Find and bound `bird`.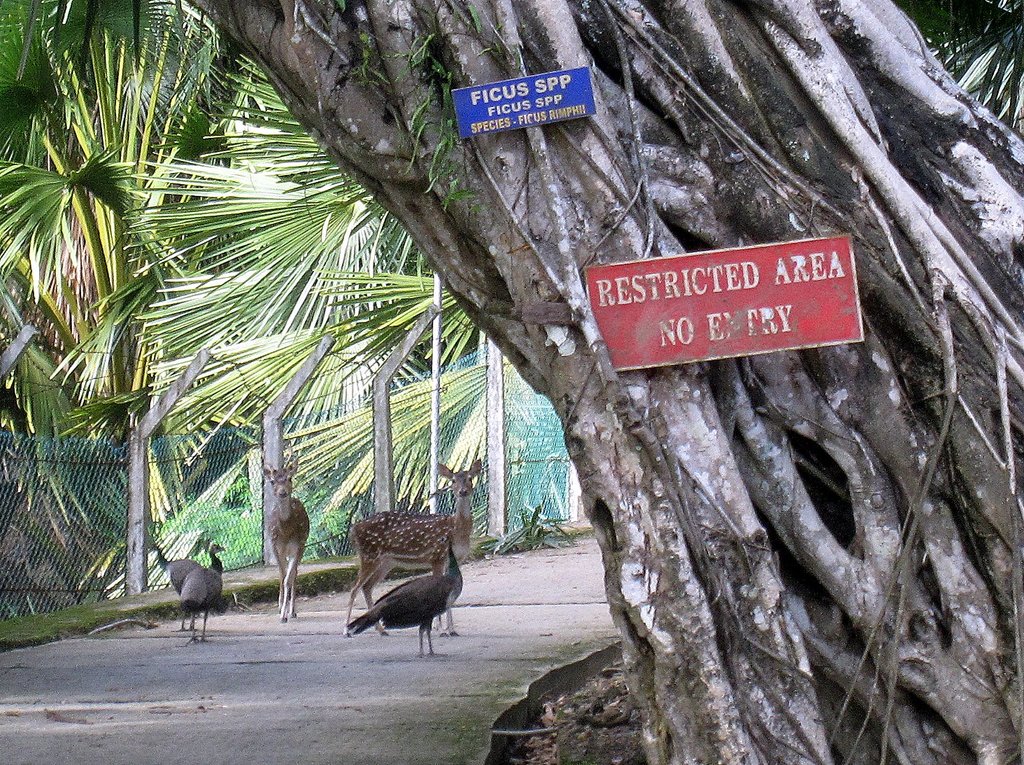
Bound: [left=343, top=540, right=471, bottom=652].
